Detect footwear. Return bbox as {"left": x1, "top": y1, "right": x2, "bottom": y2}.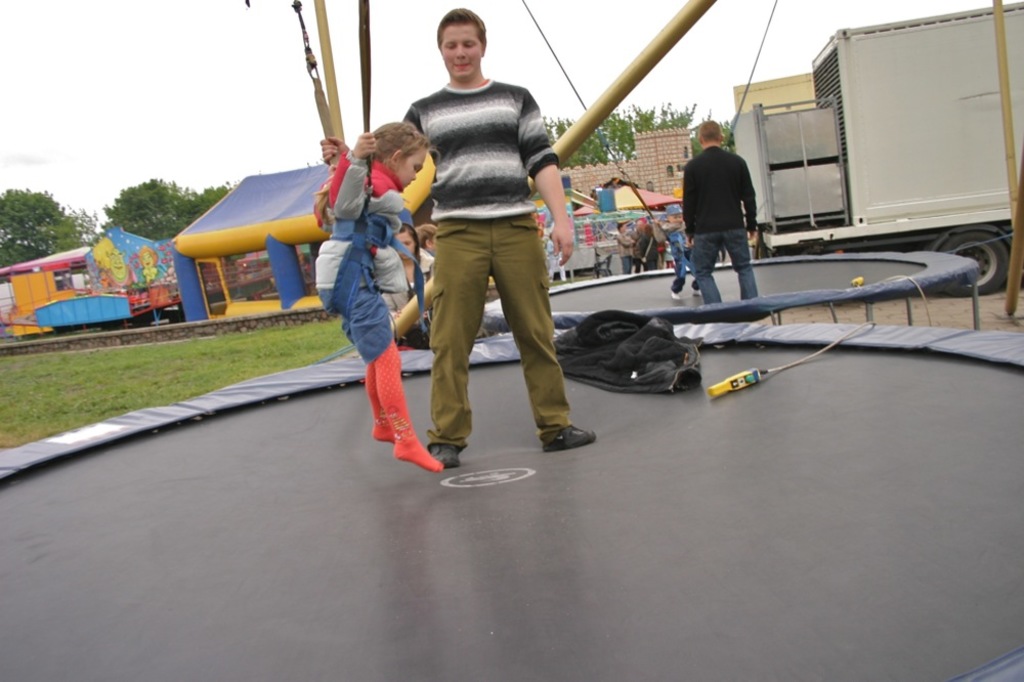
{"left": 541, "top": 423, "right": 594, "bottom": 450}.
